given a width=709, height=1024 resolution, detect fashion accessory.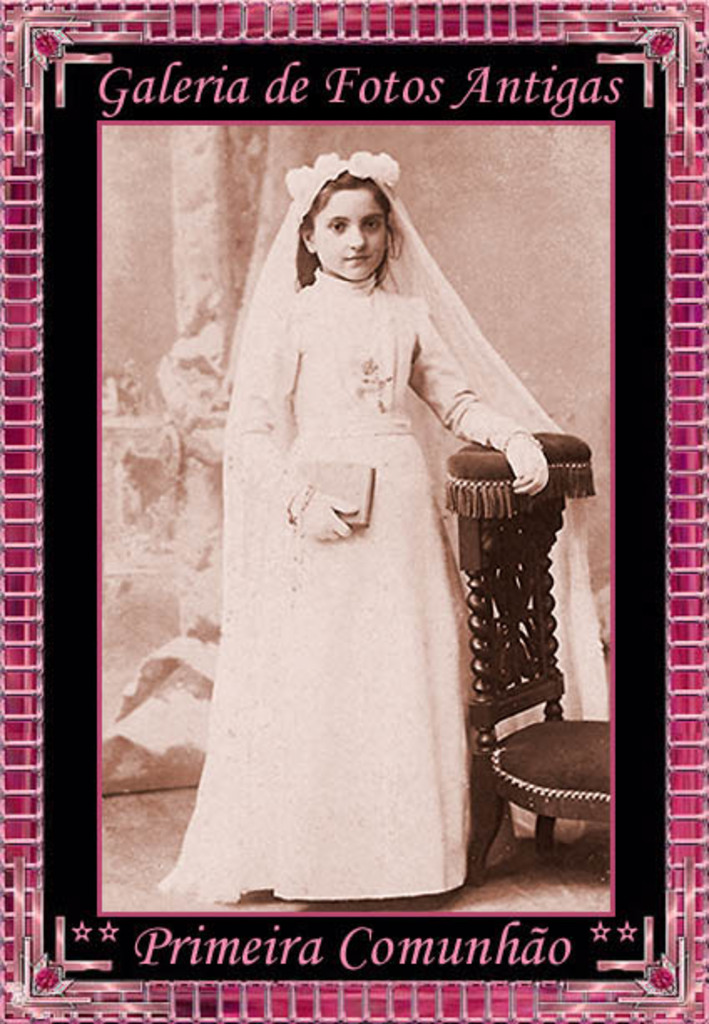
(x1=291, y1=484, x2=318, y2=525).
